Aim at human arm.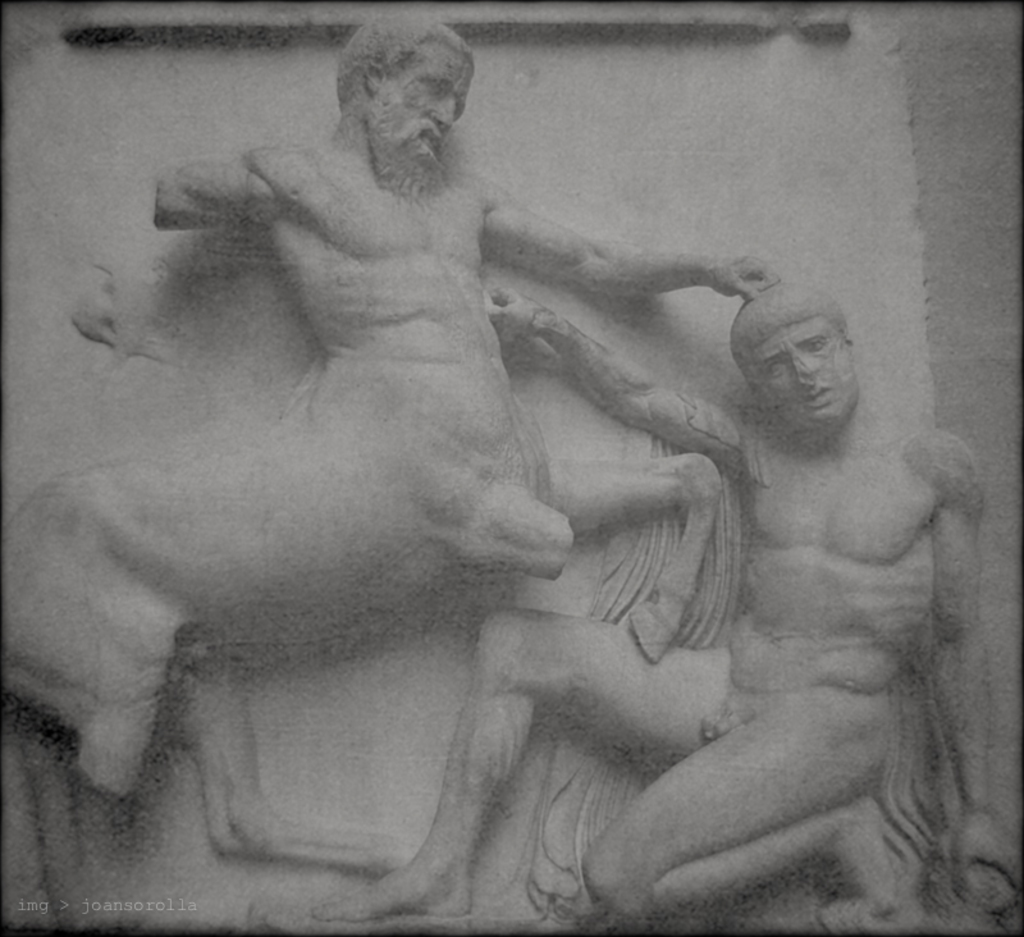
Aimed at bbox=[485, 270, 745, 481].
